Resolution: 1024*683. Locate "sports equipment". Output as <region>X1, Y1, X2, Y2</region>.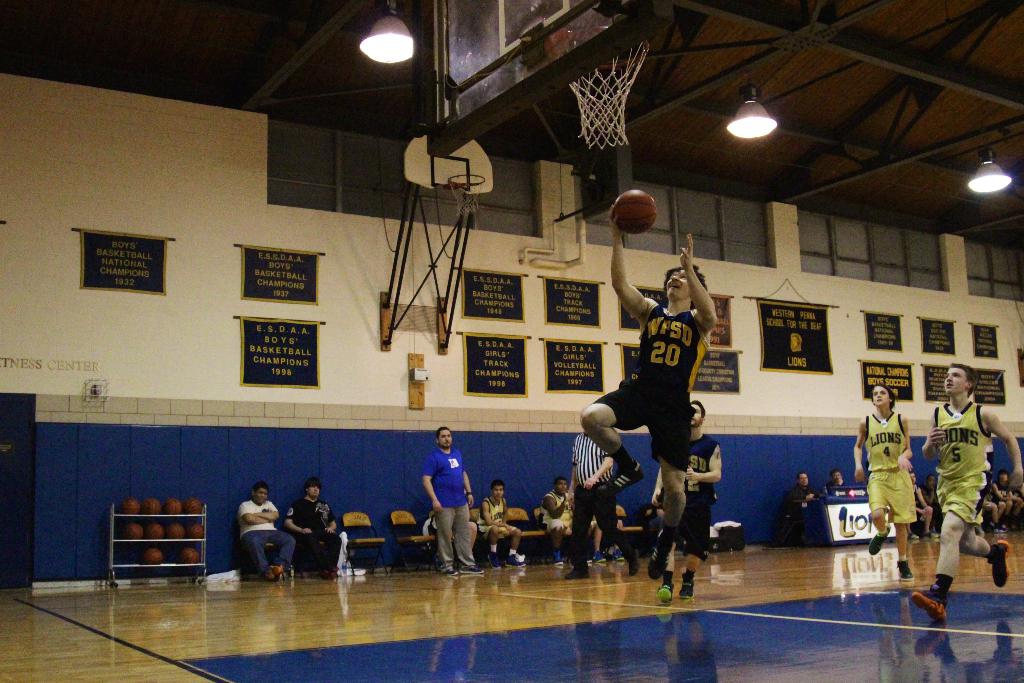
<region>143, 497, 161, 515</region>.
